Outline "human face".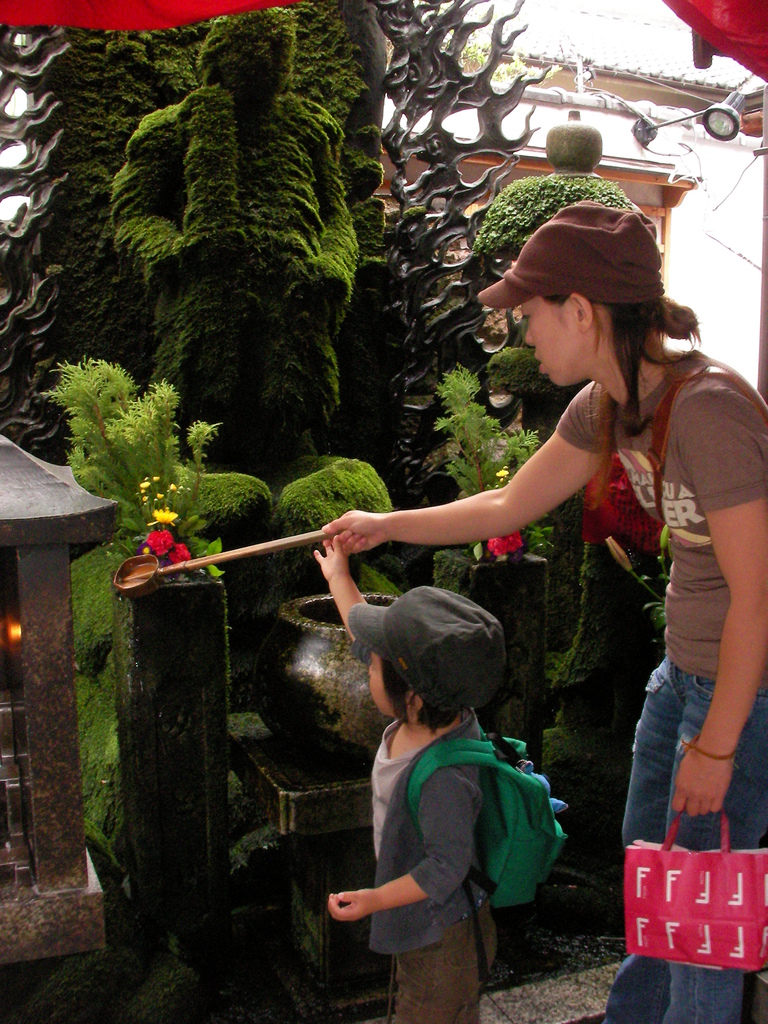
Outline: bbox(518, 300, 567, 389).
